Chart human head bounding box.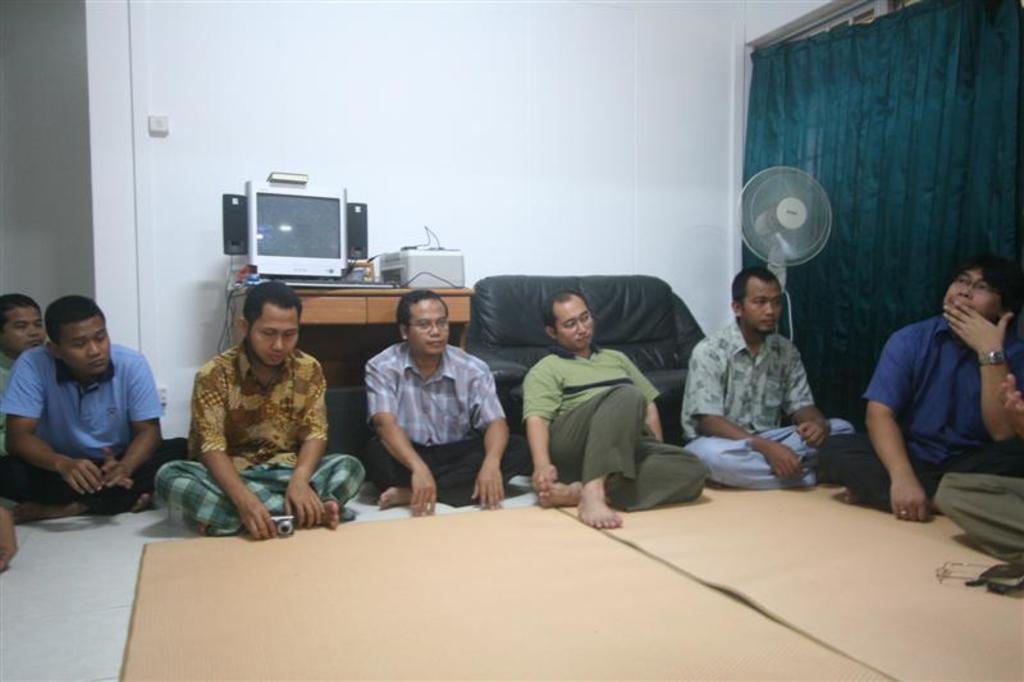
Charted: region(394, 290, 451, 360).
